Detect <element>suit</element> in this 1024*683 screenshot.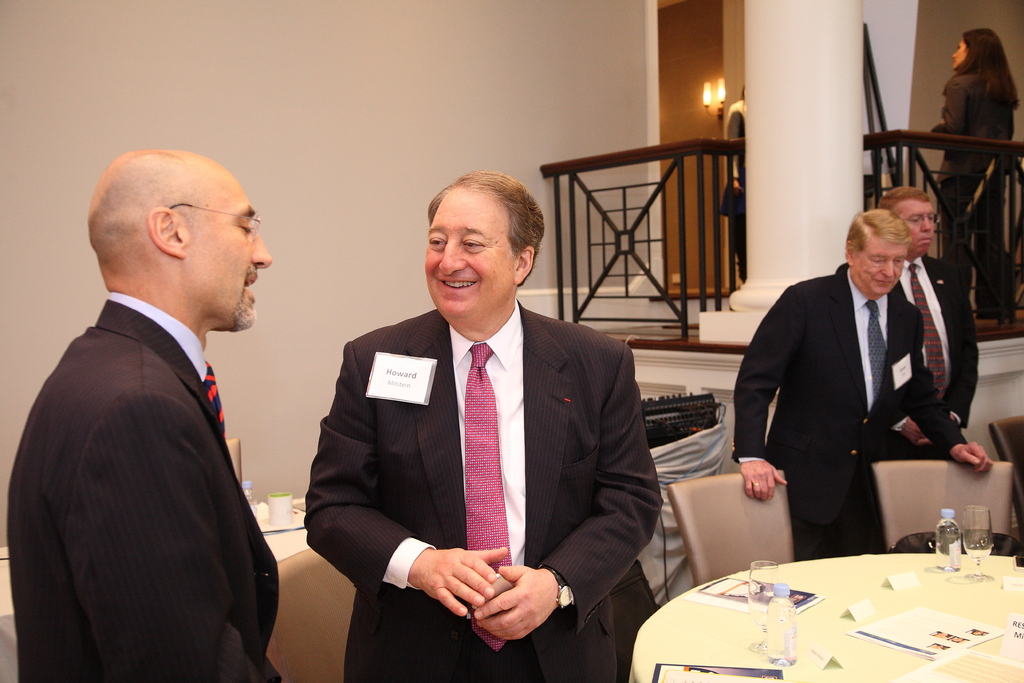
Detection: x1=928 y1=70 x2=1018 y2=322.
